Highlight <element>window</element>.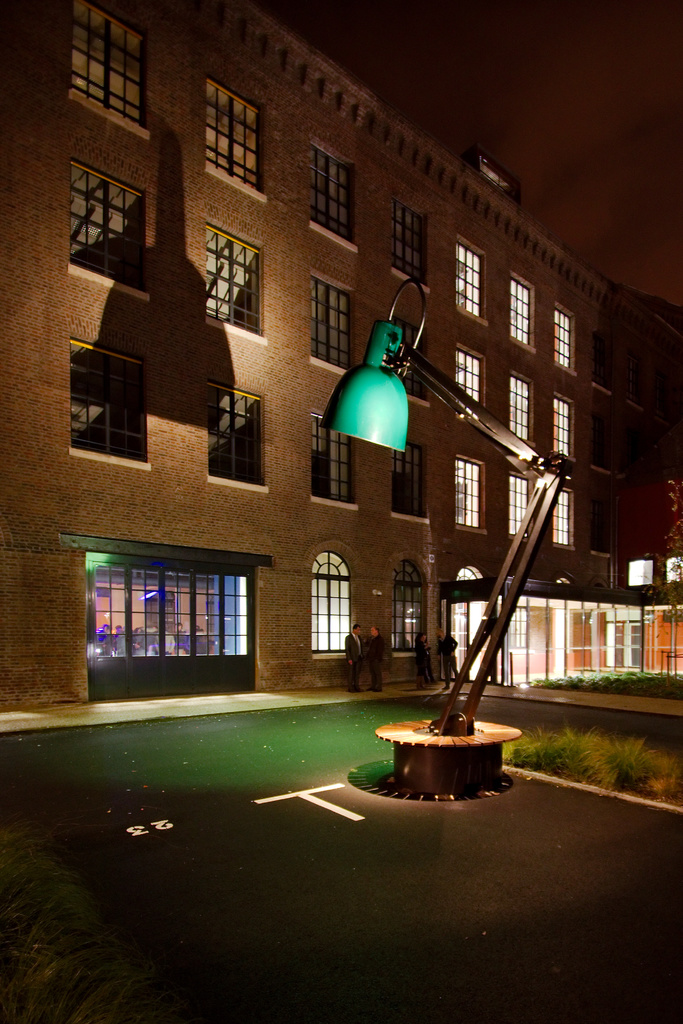
Highlighted region: 74, 166, 157, 302.
